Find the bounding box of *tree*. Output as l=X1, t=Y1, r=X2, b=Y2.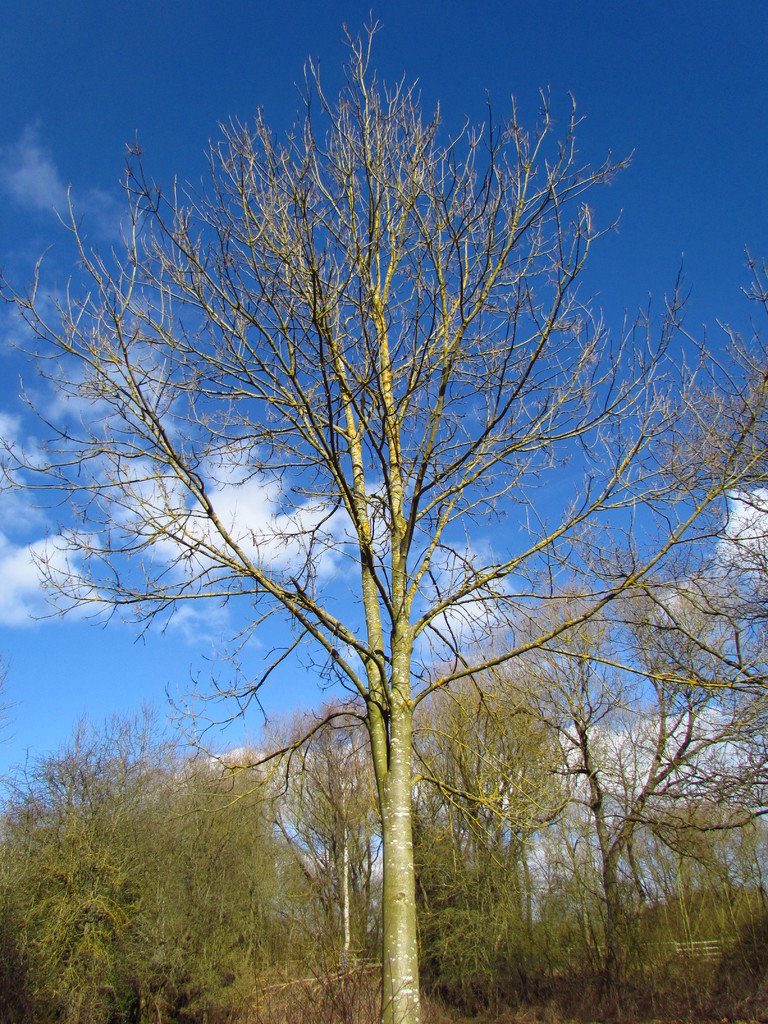
l=29, t=0, r=733, b=1004.
